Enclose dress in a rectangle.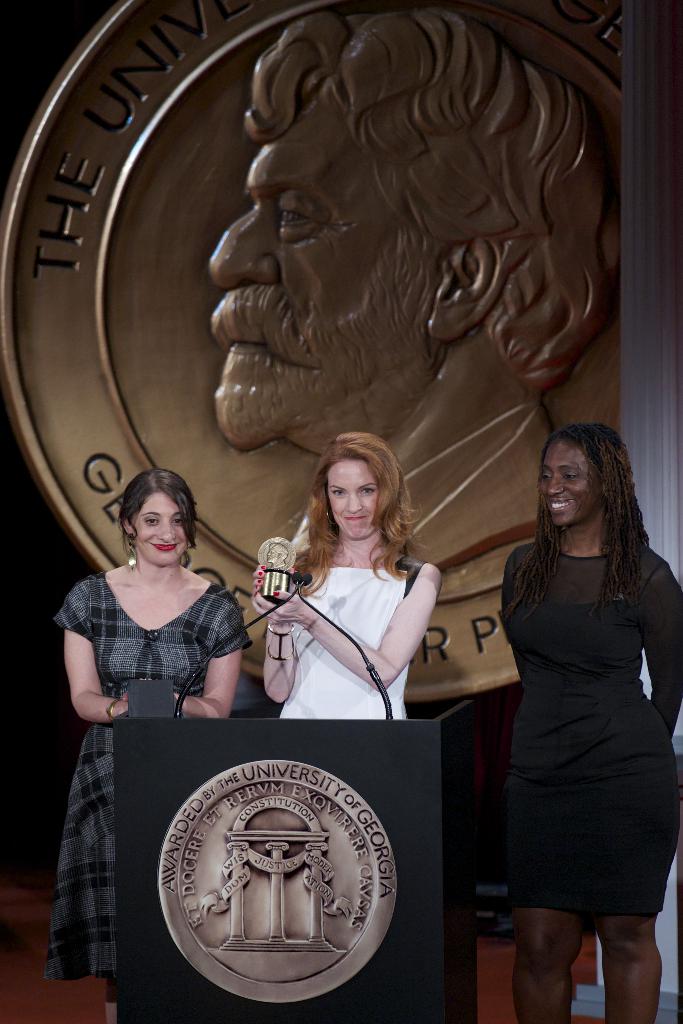
43 581 253 982.
